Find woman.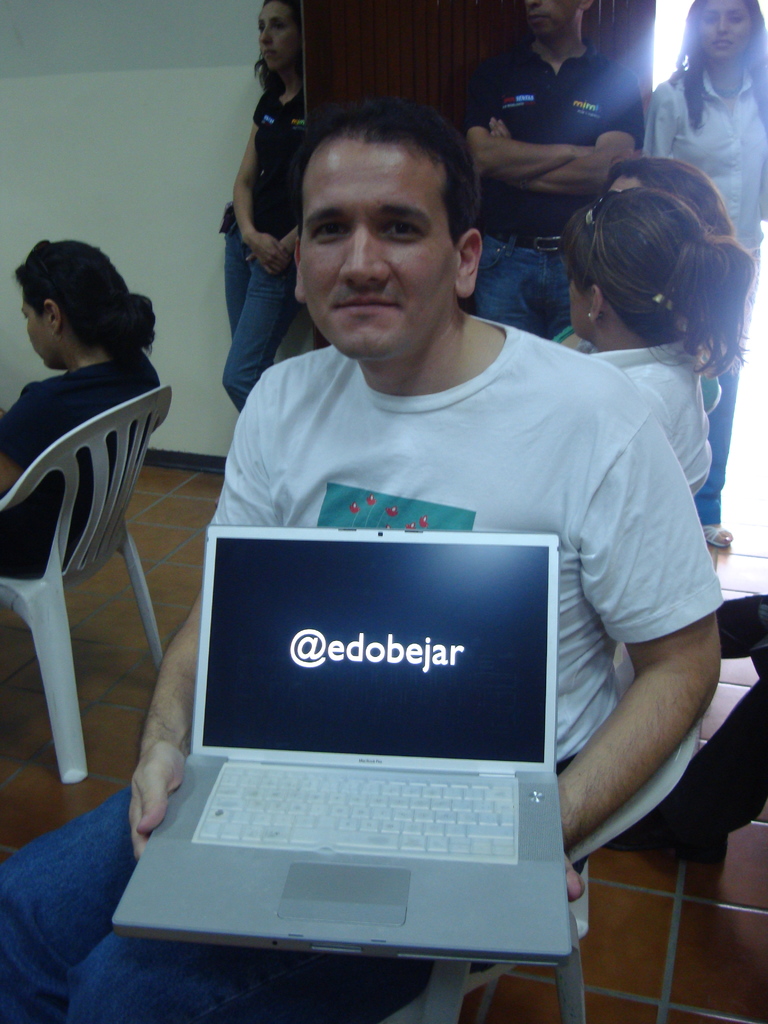
x1=634, y1=0, x2=767, y2=556.
